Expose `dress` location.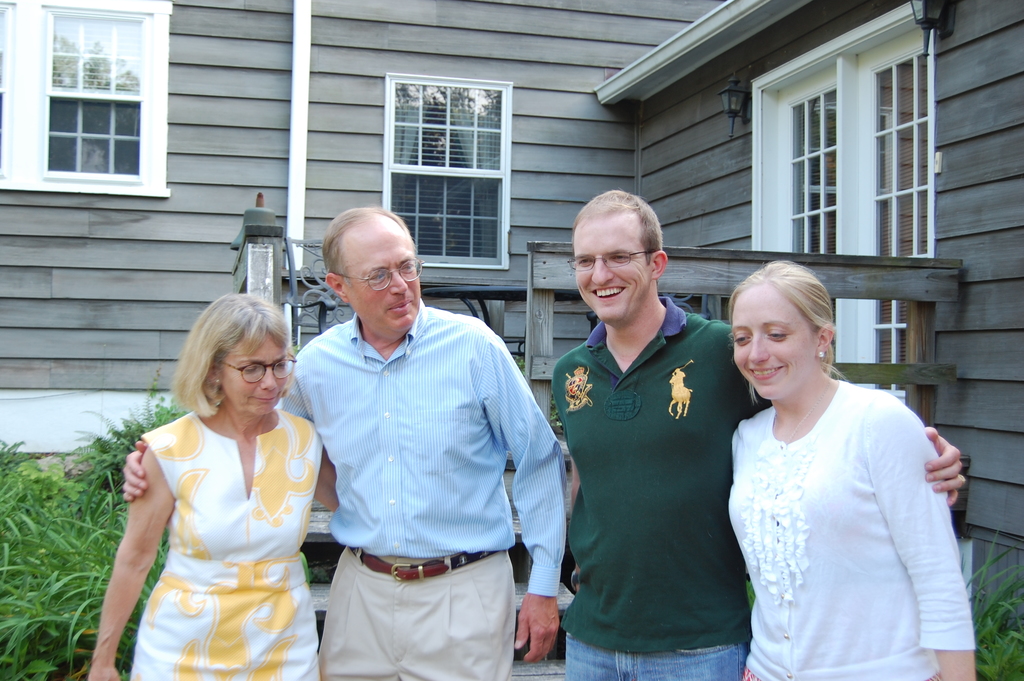
Exposed at [x1=723, y1=377, x2=986, y2=680].
